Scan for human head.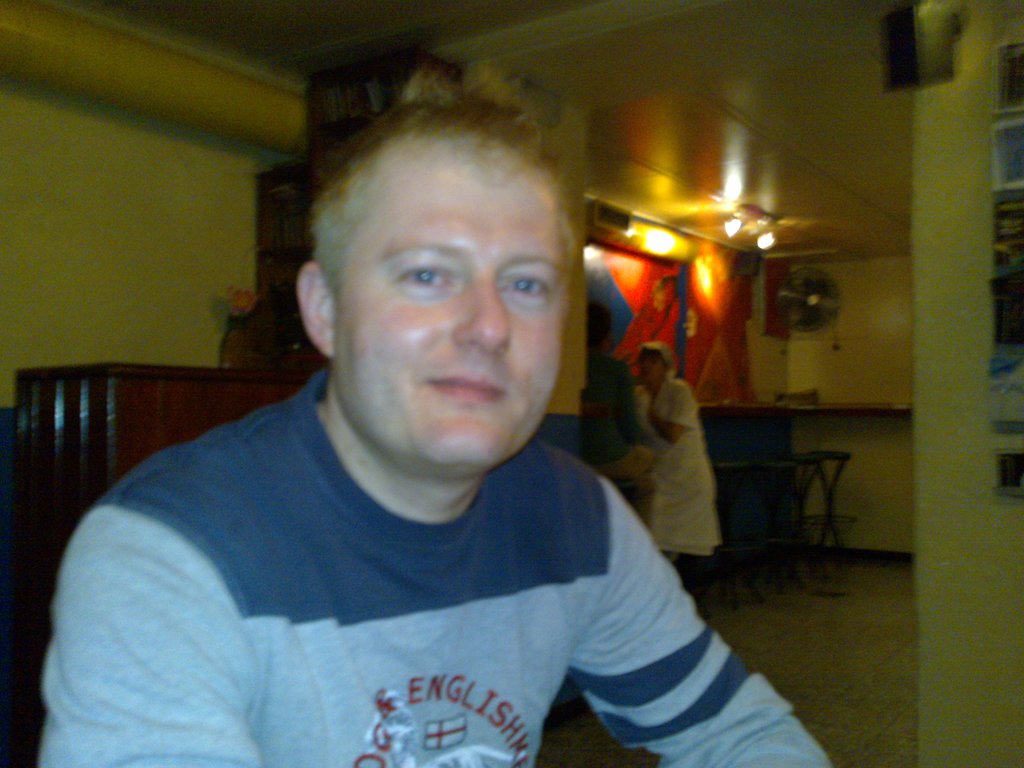
Scan result: 284,75,609,509.
